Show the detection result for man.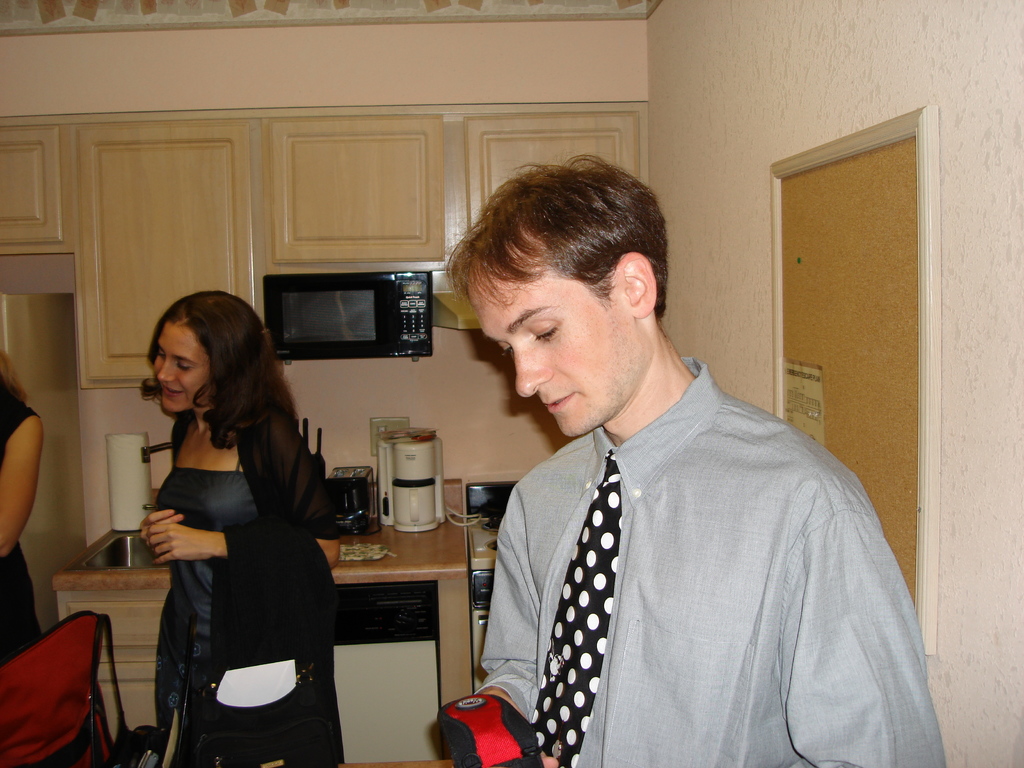
{"left": 403, "top": 147, "right": 909, "bottom": 743}.
